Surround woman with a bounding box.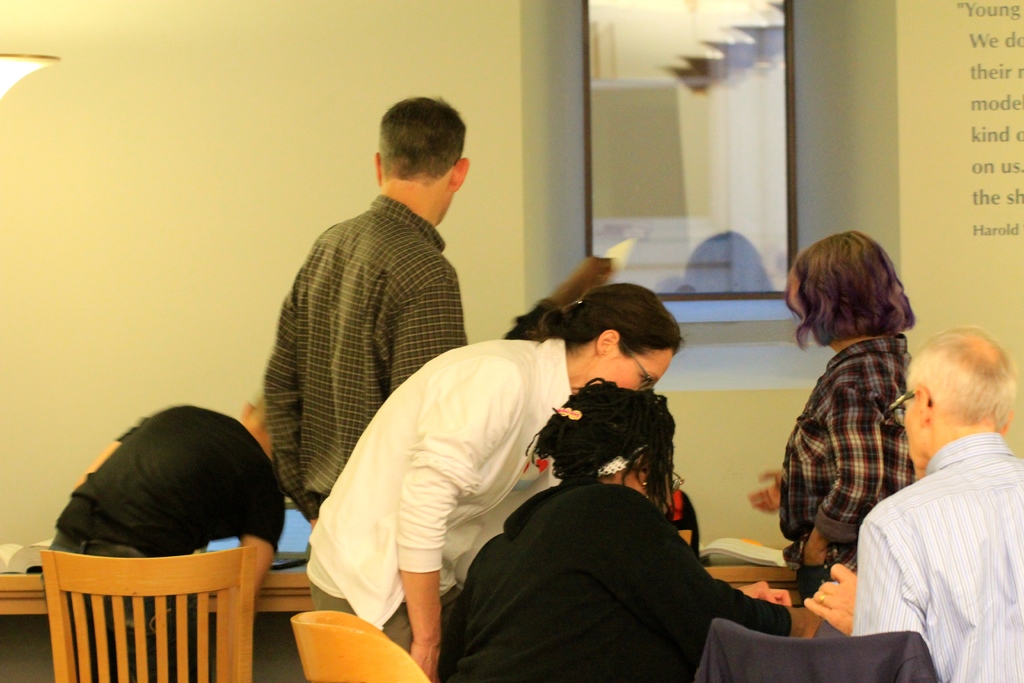
bbox=(303, 286, 685, 682).
